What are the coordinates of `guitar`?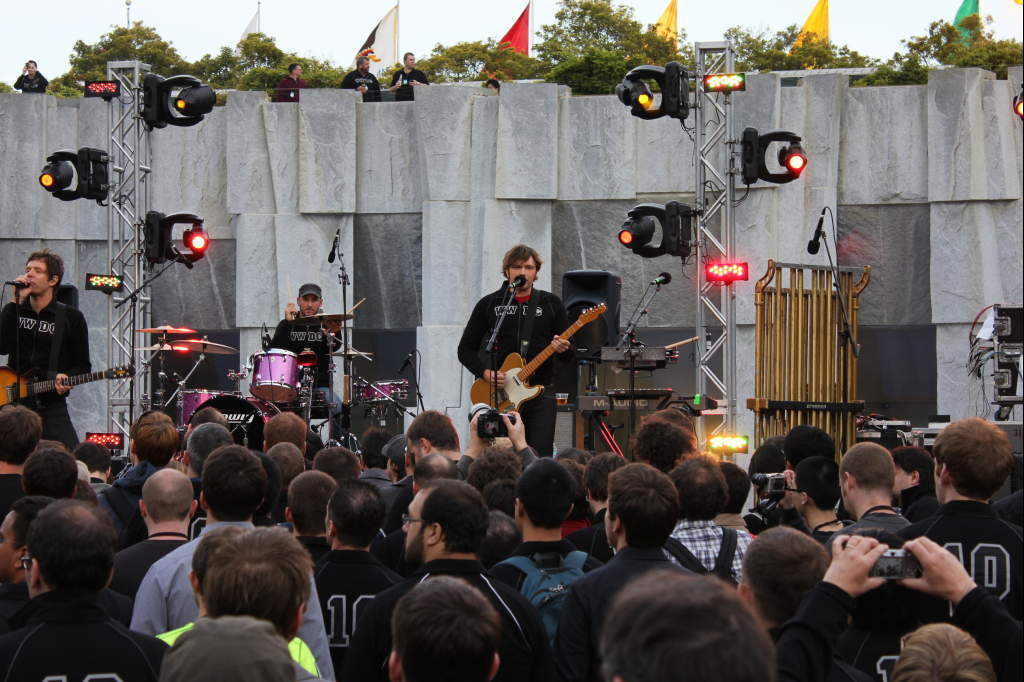
<box>467,302,612,423</box>.
